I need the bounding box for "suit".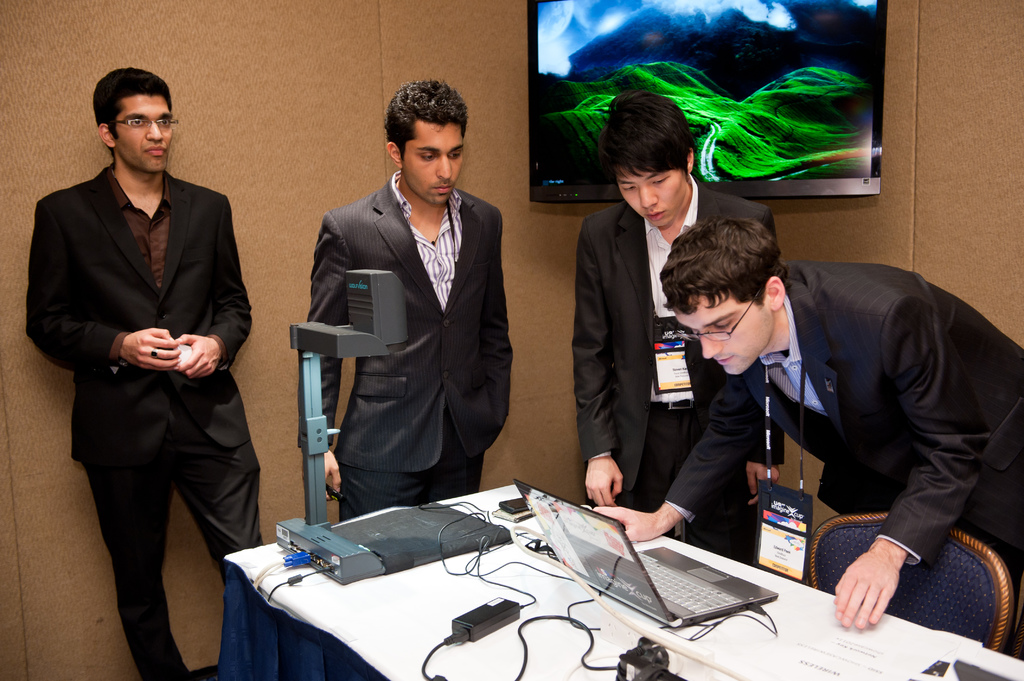
Here it is: l=305, t=171, r=515, b=529.
